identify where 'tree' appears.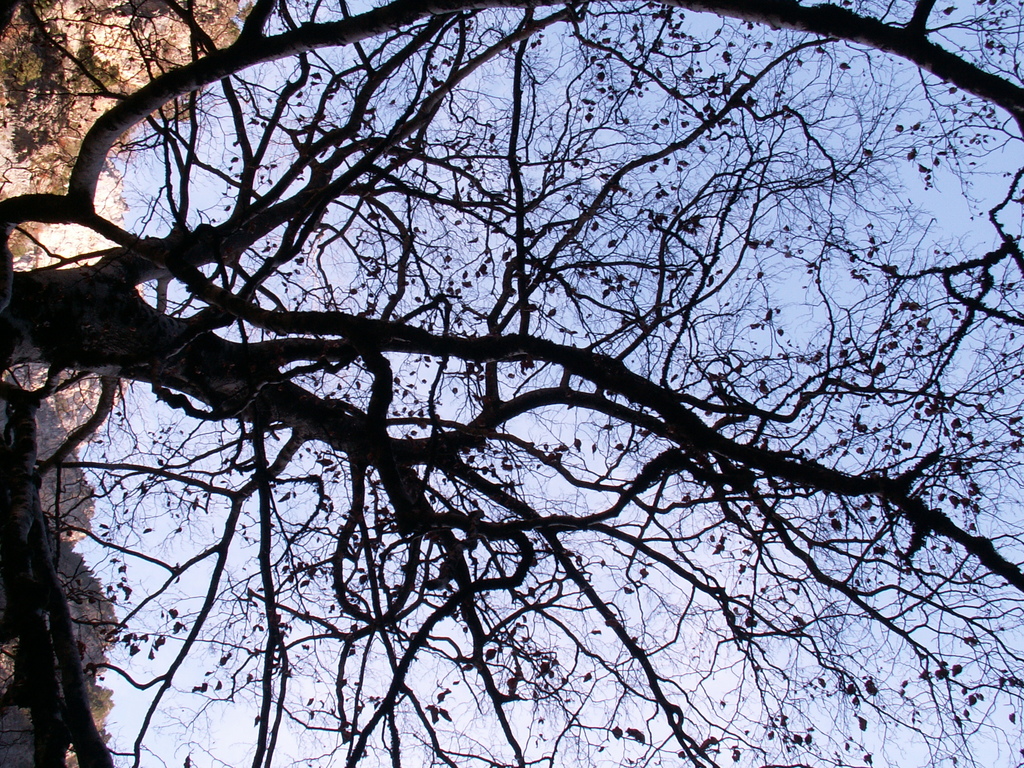
Appears at Rect(0, 0, 1022, 767).
